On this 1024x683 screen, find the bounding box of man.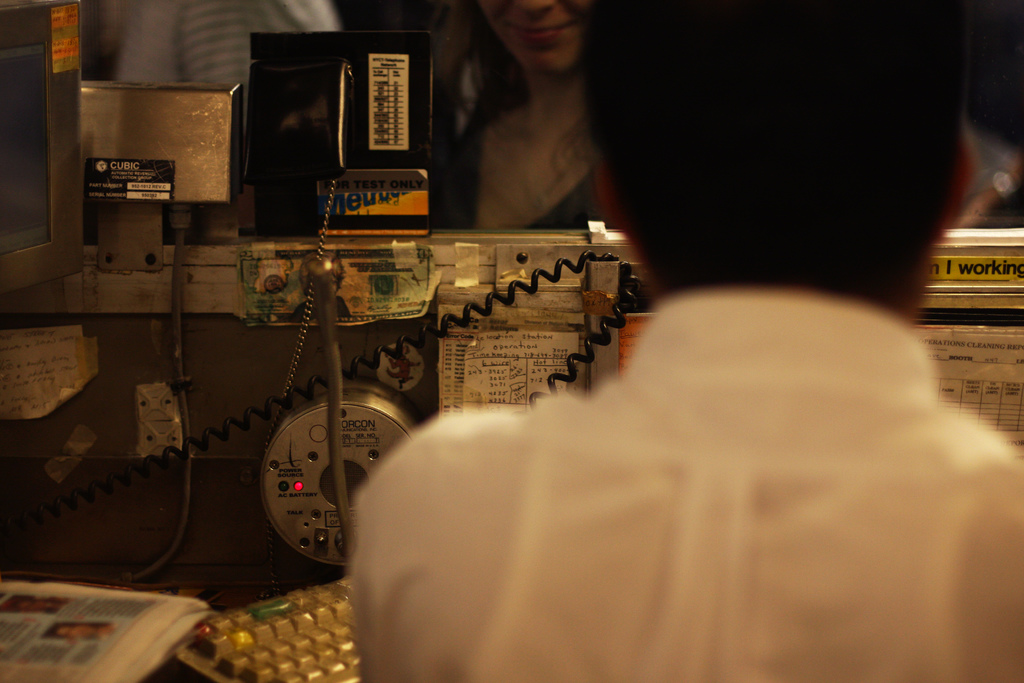
Bounding box: 349/8/1023/682.
